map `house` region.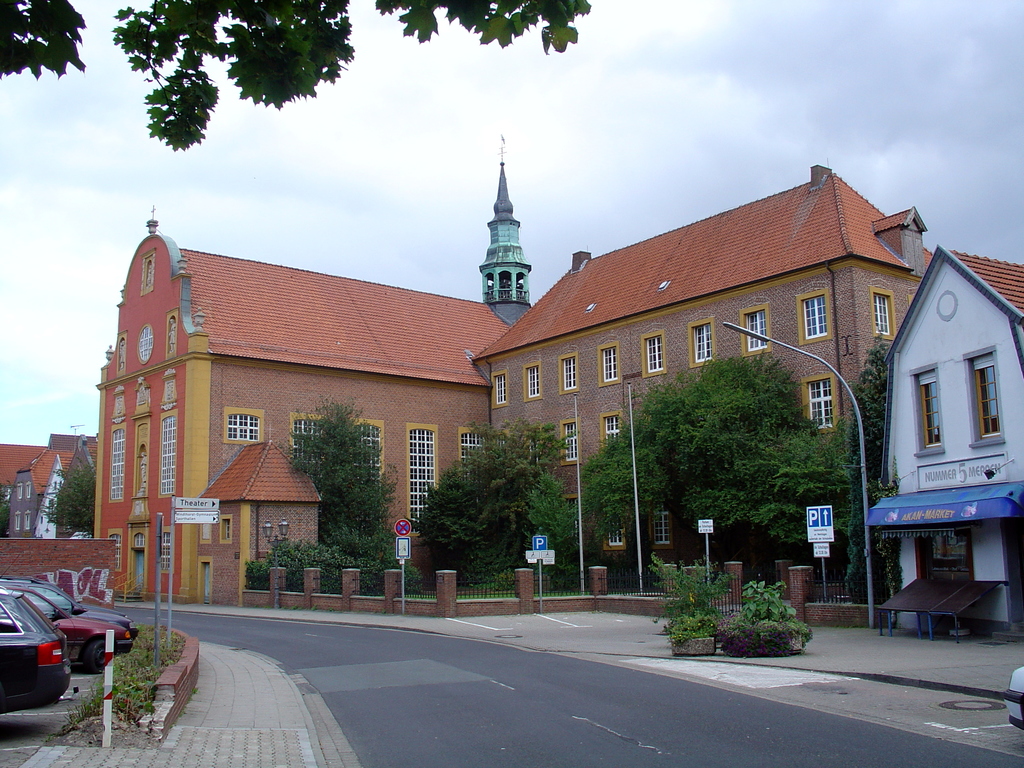
Mapped to crop(101, 227, 515, 590).
